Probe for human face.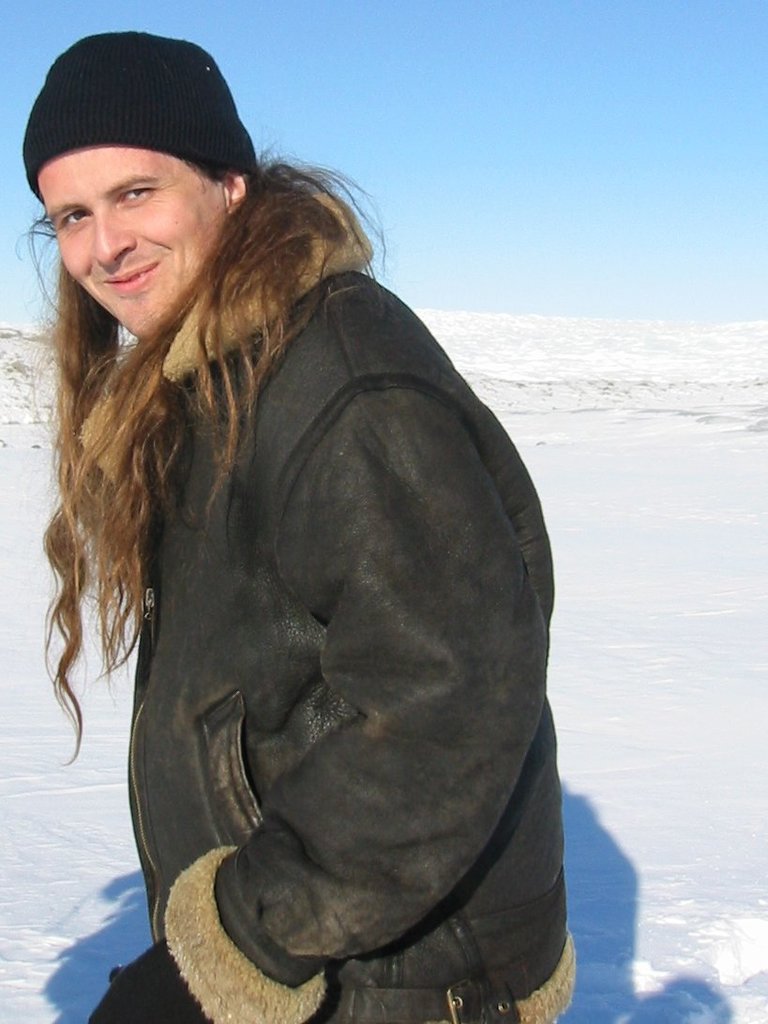
Probe result: <region>38, 147, 229, 335</region>.
